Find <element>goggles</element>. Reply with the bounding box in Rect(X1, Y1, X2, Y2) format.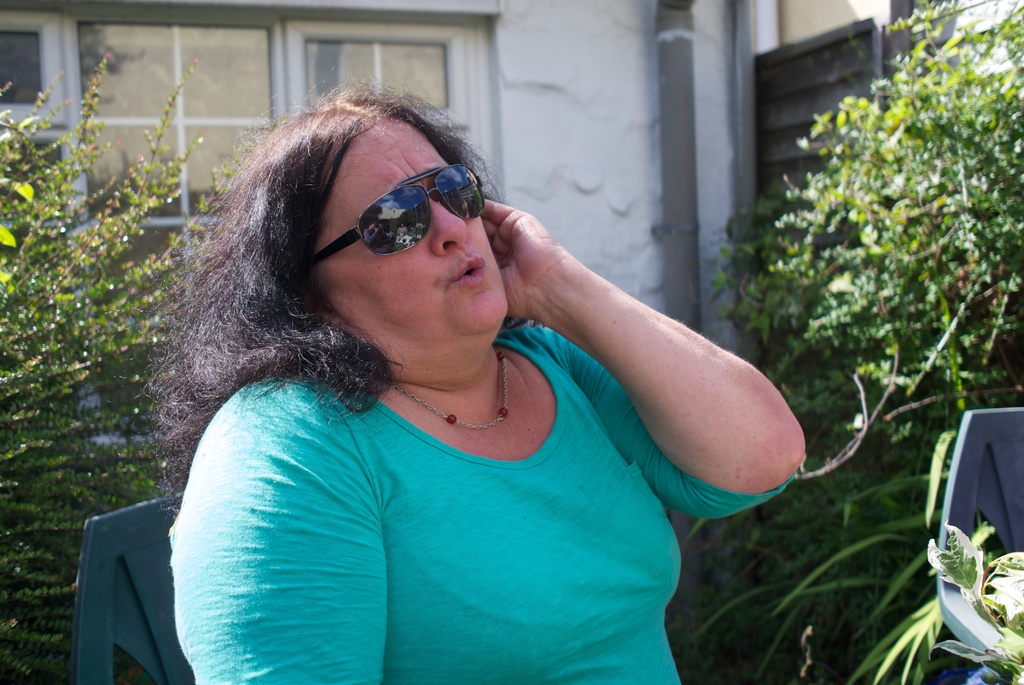
Rect(316, 151, 493, 264).
